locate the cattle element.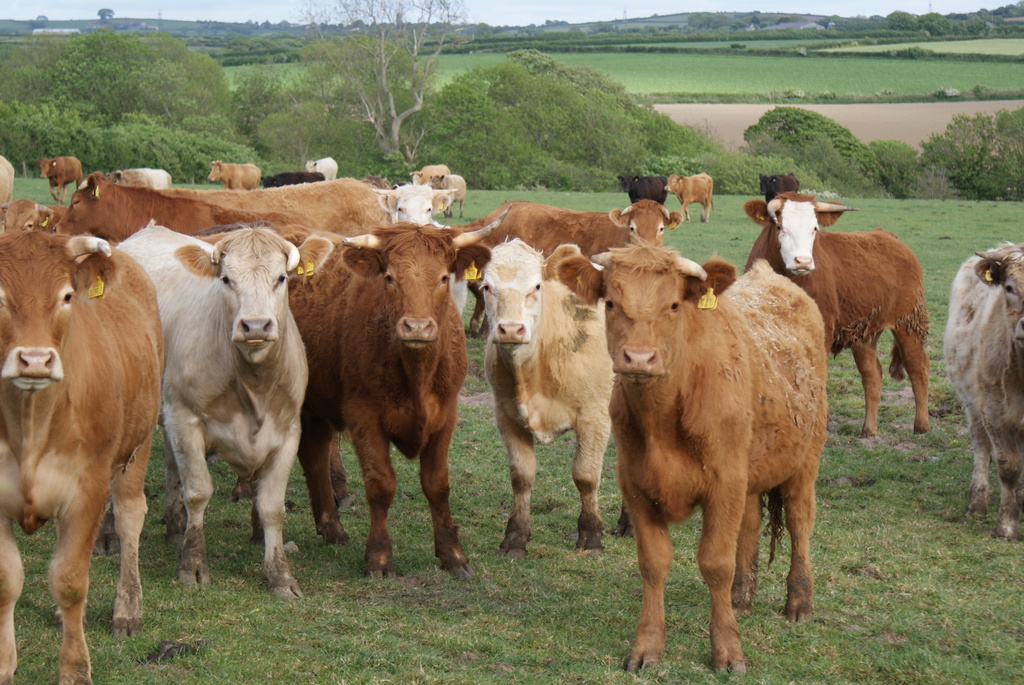
Element bbox: locate(466, 238, 638, 558).
